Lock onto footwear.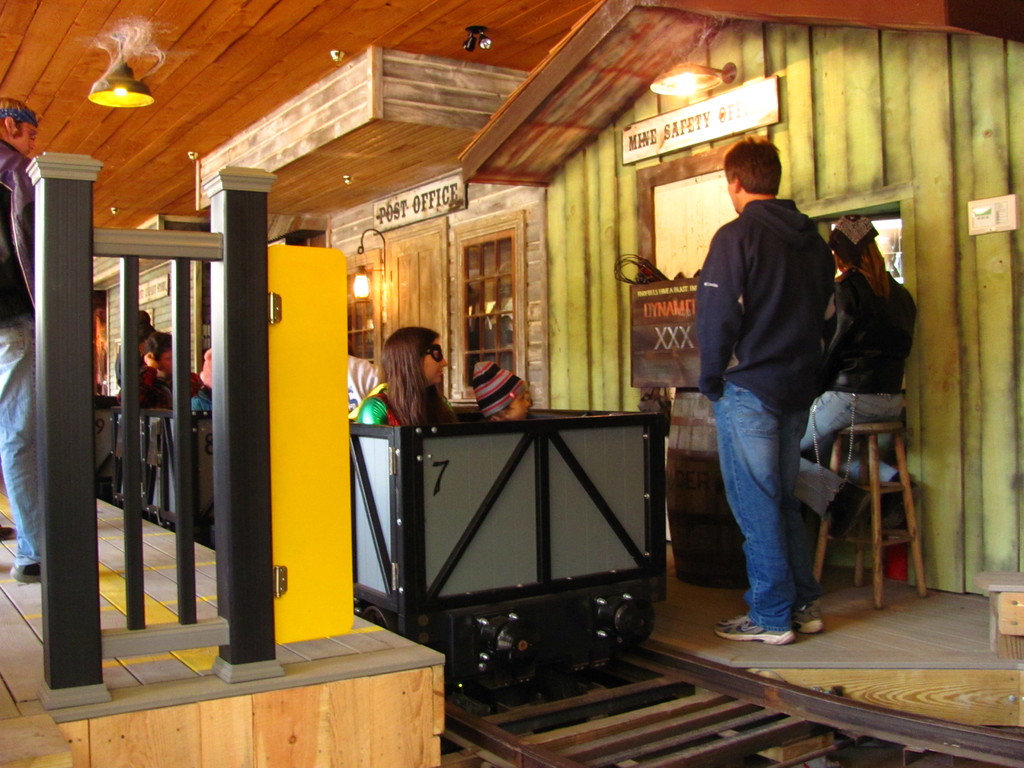
Locked: pyautogui.locateOnScreen(6, 563, 38, 584).
